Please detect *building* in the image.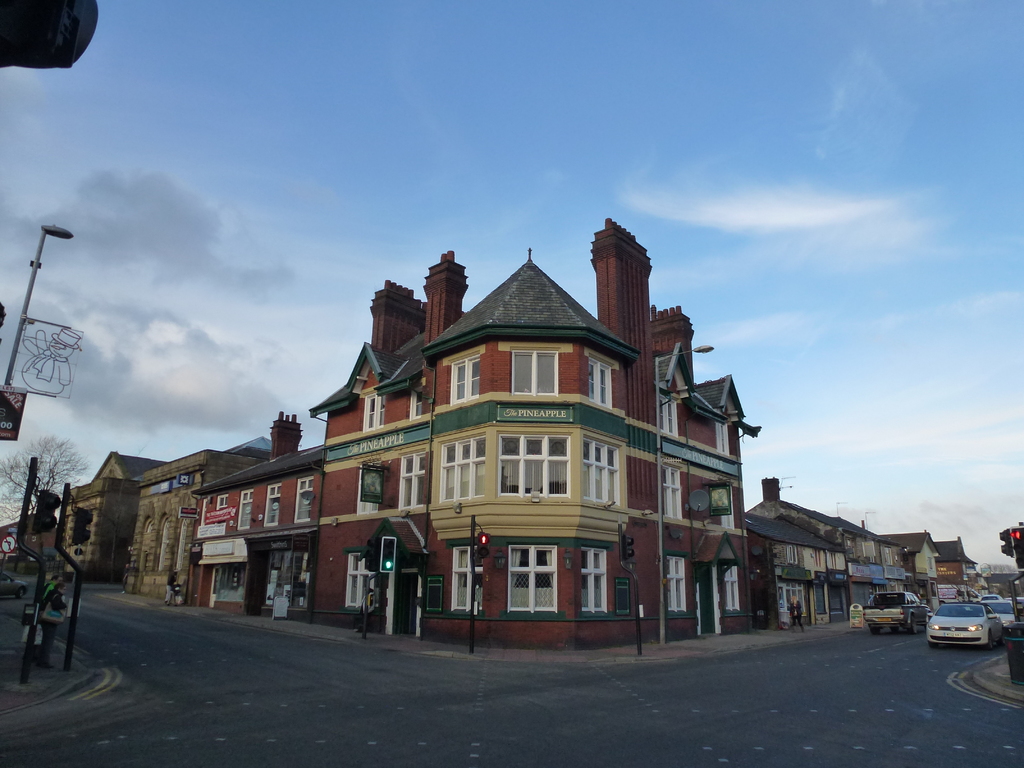
left=305, top=216, right=762, bottom=650.
